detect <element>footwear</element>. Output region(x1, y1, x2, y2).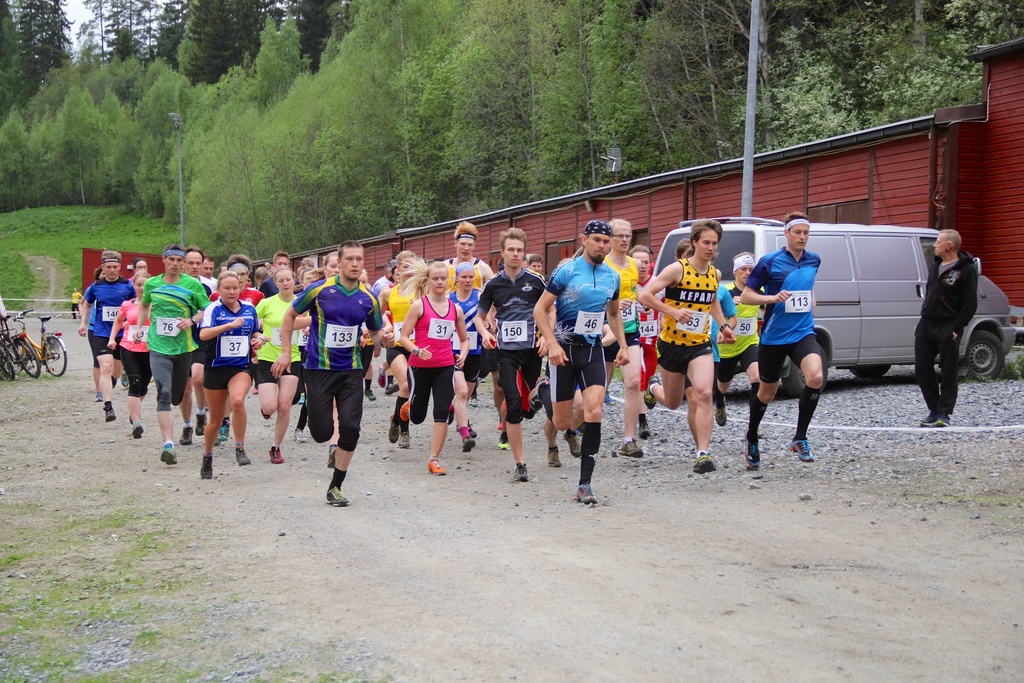
region(462, 434, 475, 452).
